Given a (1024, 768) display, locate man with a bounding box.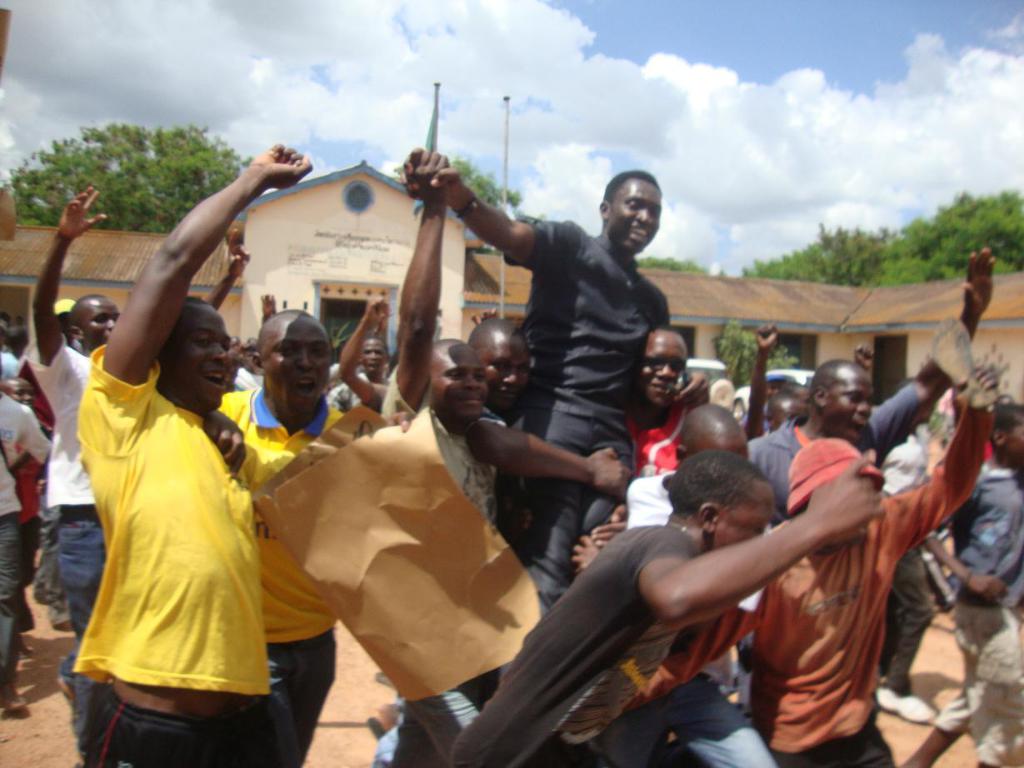
Located: <region>2, 375, 36, 406</region>.
